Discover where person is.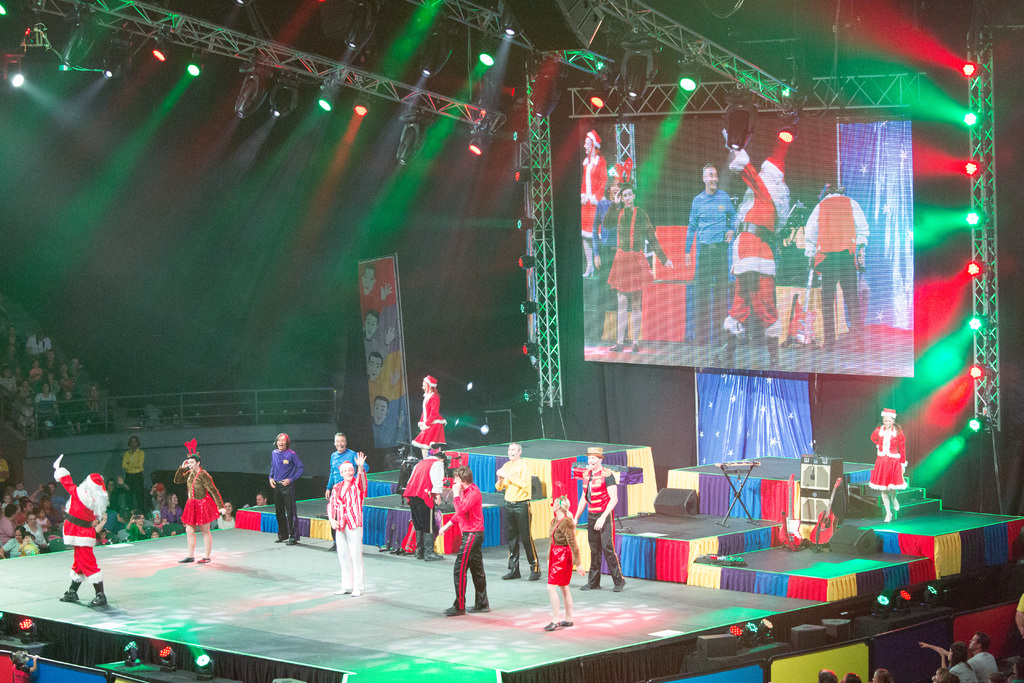
Discovered at <region>540, 497, 588, 634</region>.
